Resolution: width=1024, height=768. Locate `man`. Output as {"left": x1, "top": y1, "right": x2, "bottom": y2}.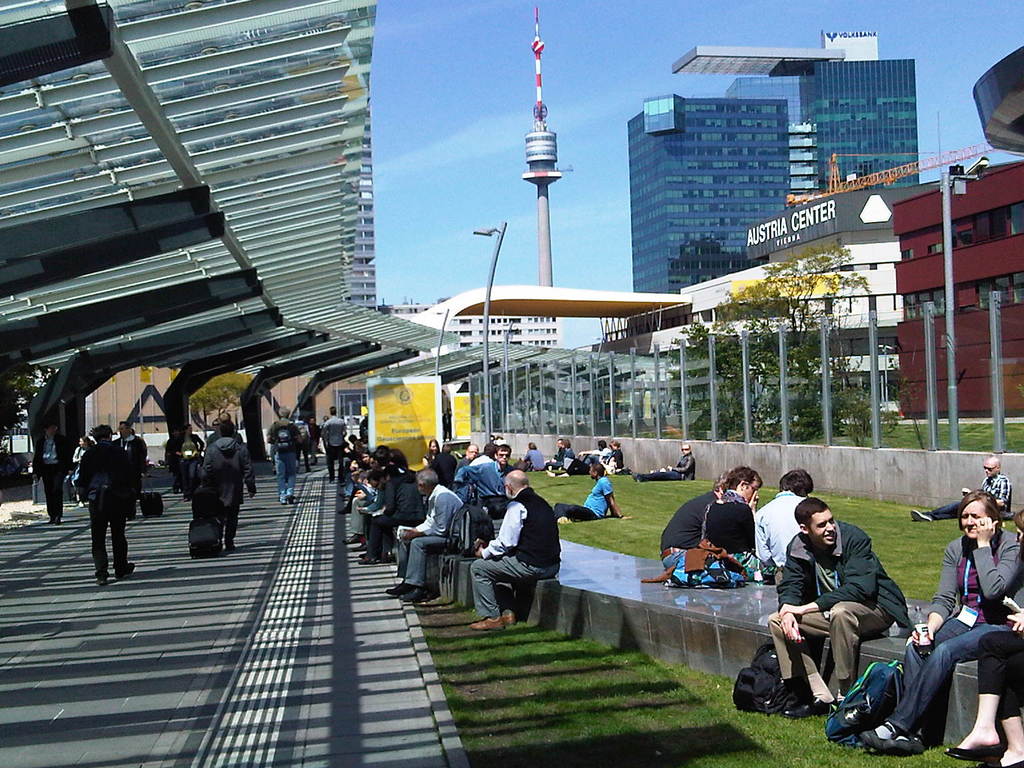
{"left": 320, "top": 406, "right": 348, "bottom": 481}.
